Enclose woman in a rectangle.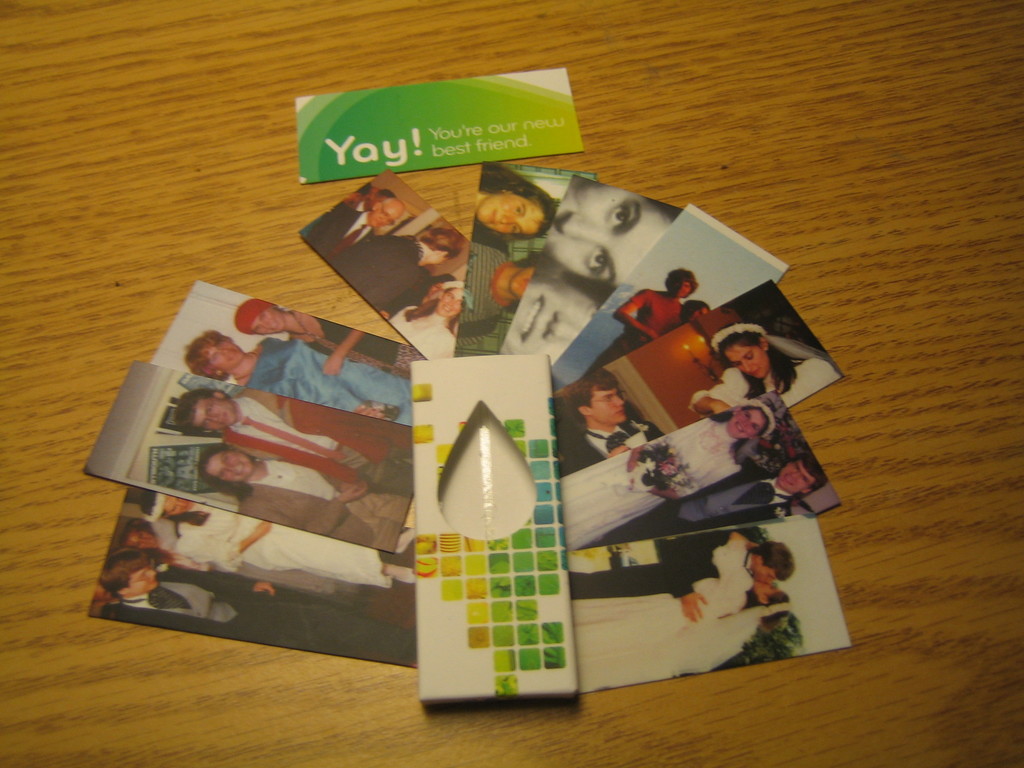
542, 182, 683, 284.
